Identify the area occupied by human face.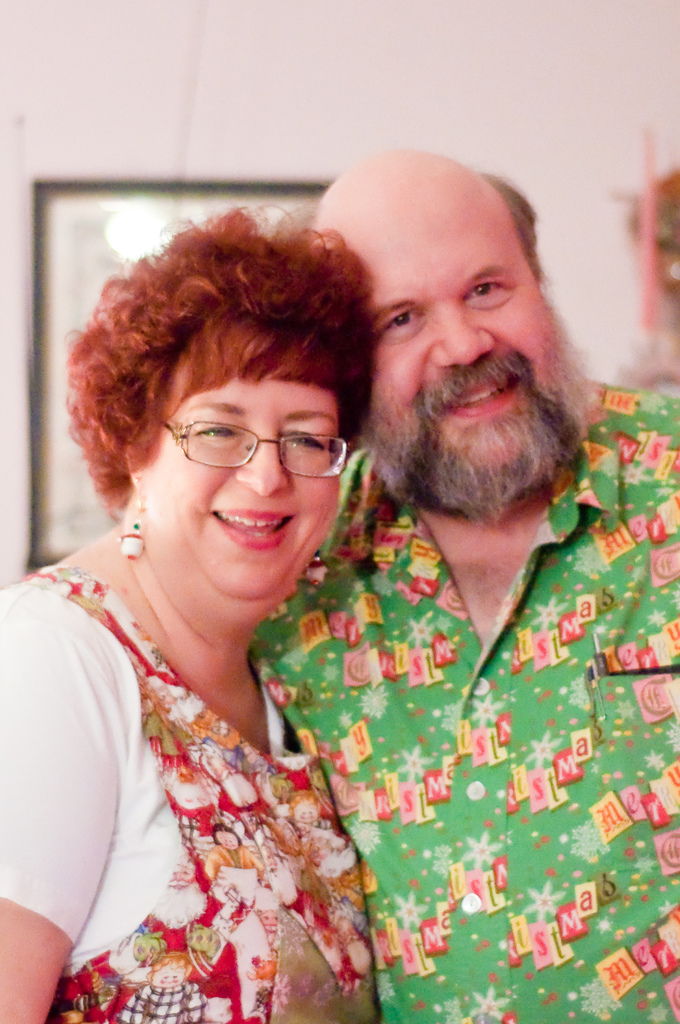
Area: 129 377 336 622.
